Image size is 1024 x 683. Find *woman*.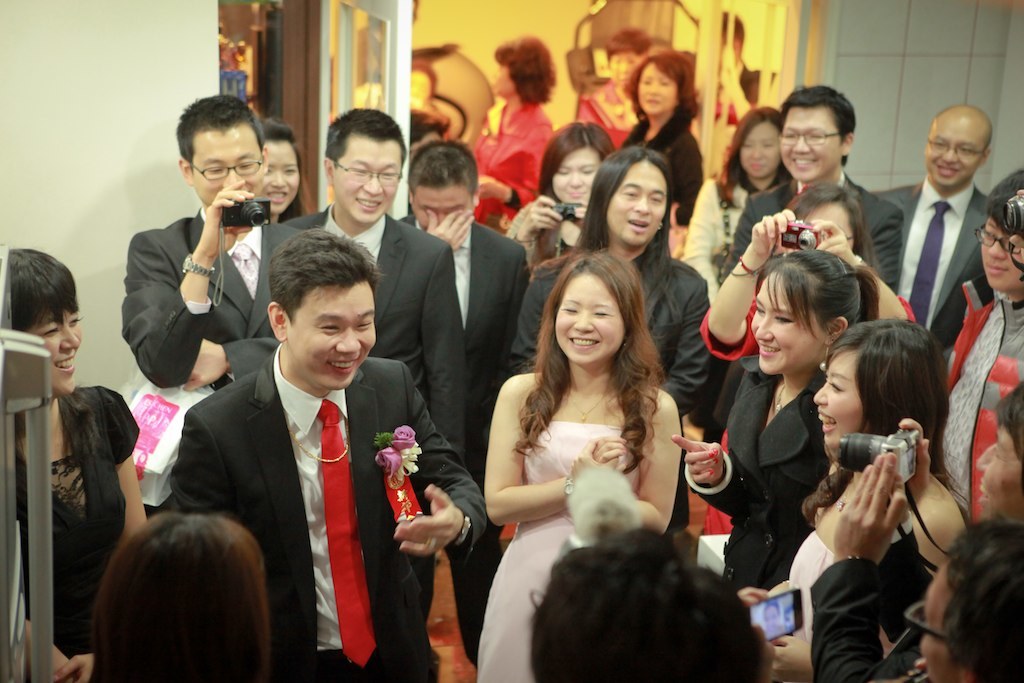
locate(503, 111, 612, 274).
